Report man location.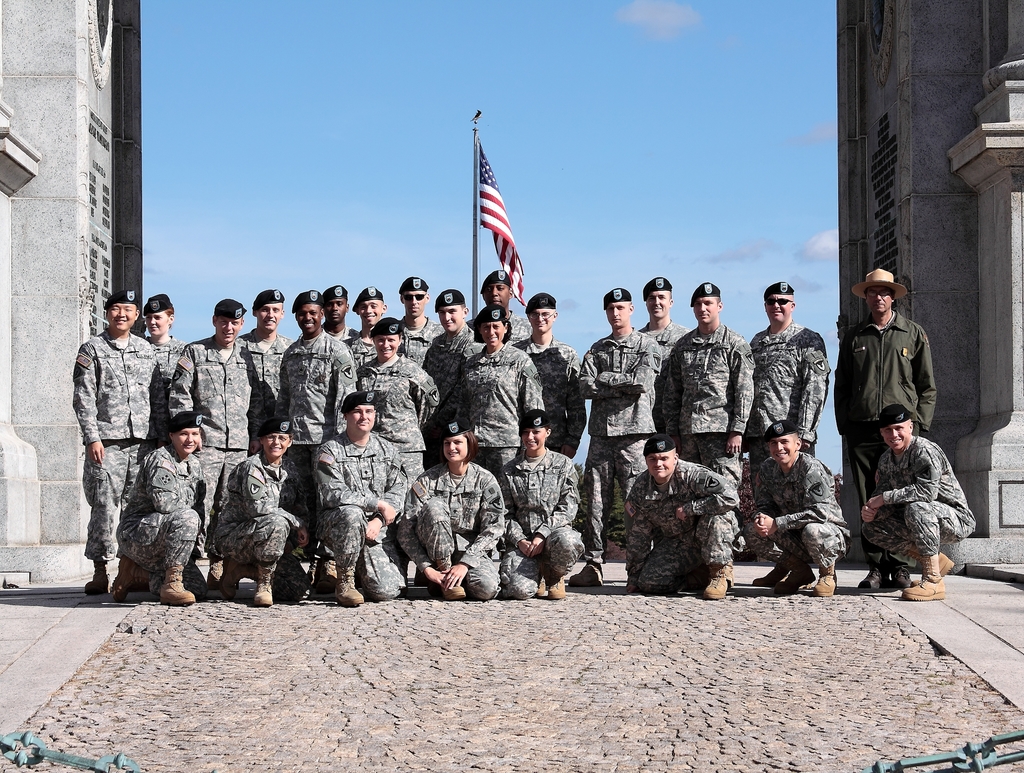
Report: [579, 286, 663, 583].
